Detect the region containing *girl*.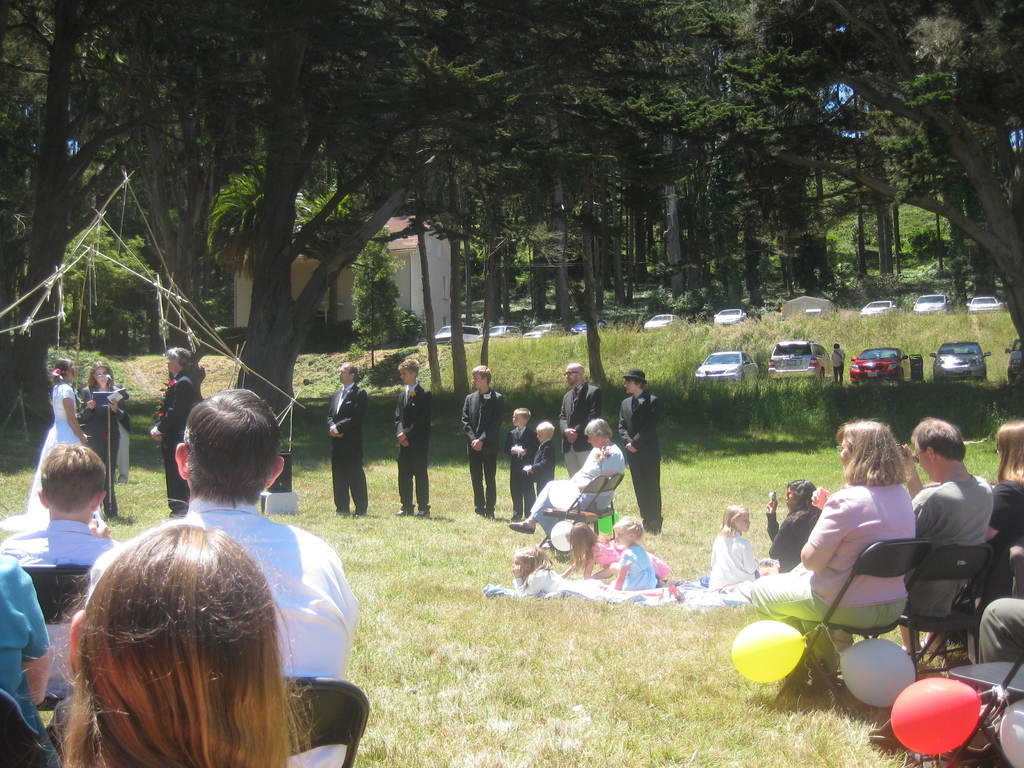
(left=513, top=545, right=682, bottom=601).
